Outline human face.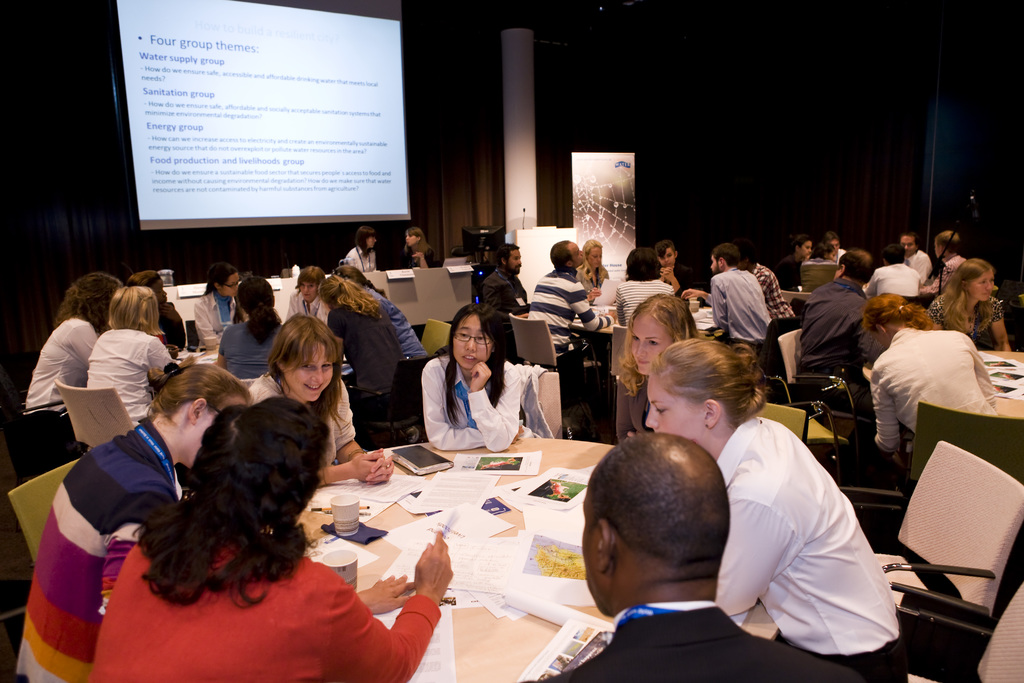
Outline: select_region(801, 238, 812, 260).
